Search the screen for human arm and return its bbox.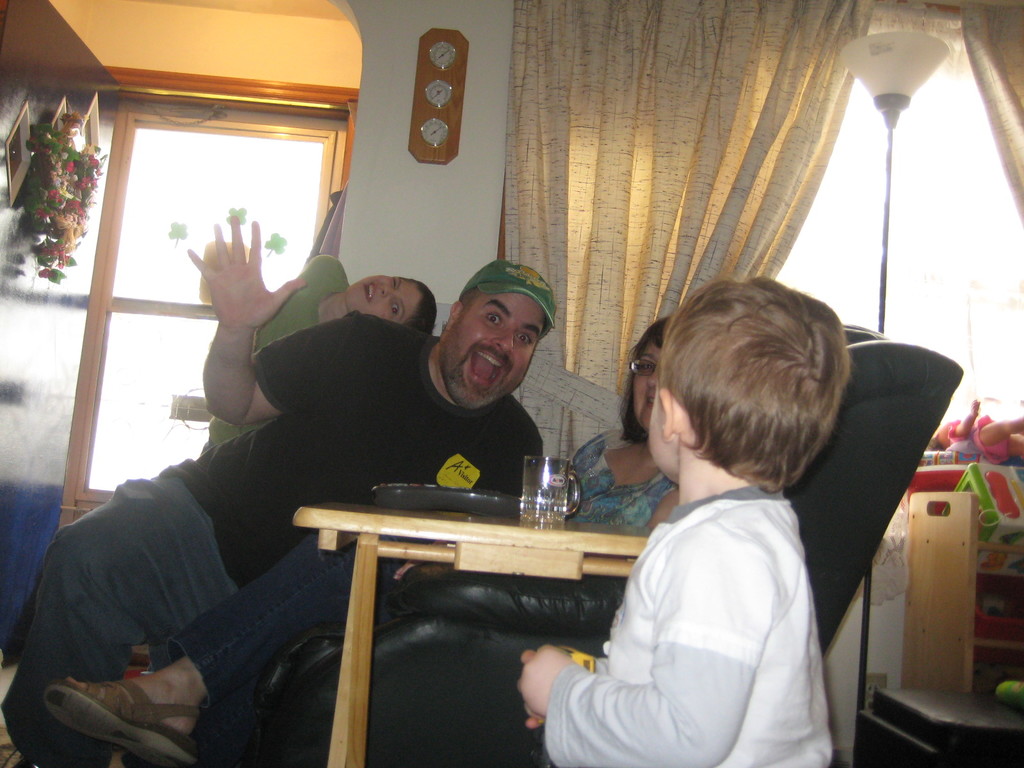
Found: {"left": 512, "top": 522, "right": 776, "bottom": 767}.
